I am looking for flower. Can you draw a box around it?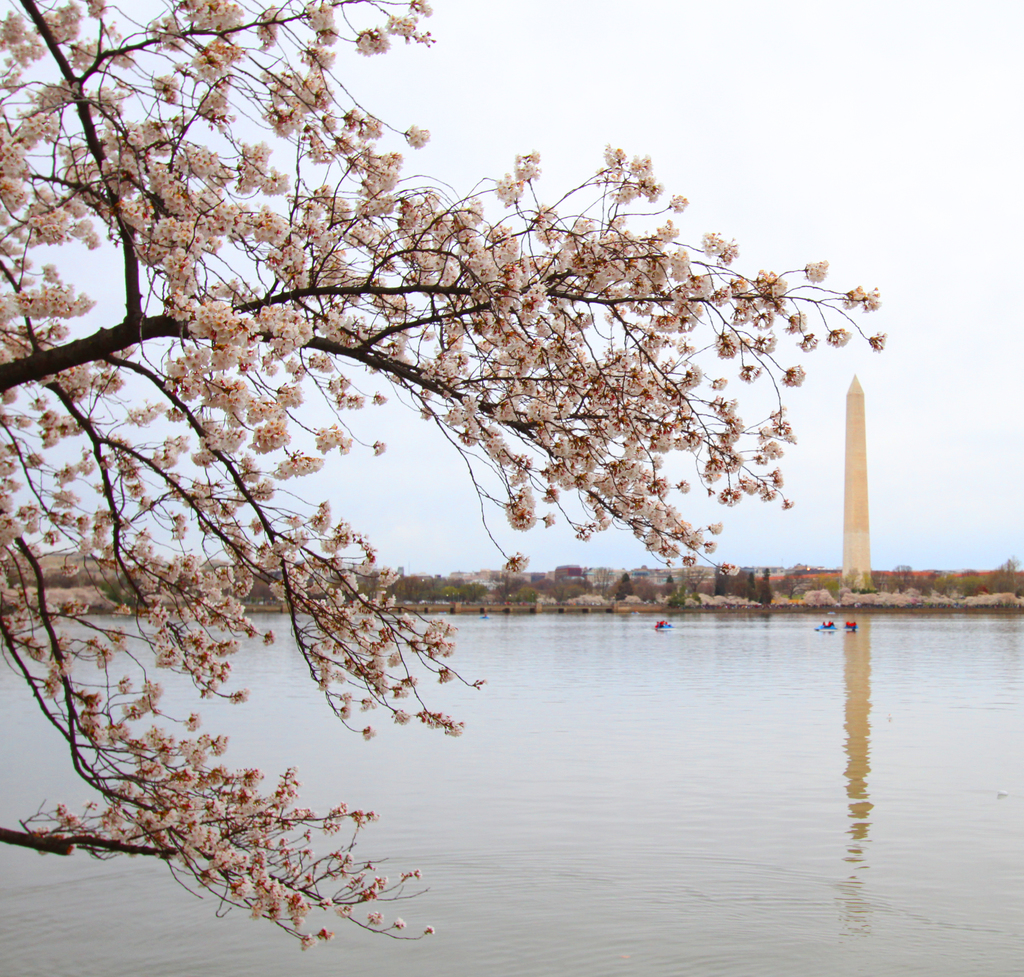
Sure, the bounding box is <bbox>828, 326, 853, 349</bbox>.
